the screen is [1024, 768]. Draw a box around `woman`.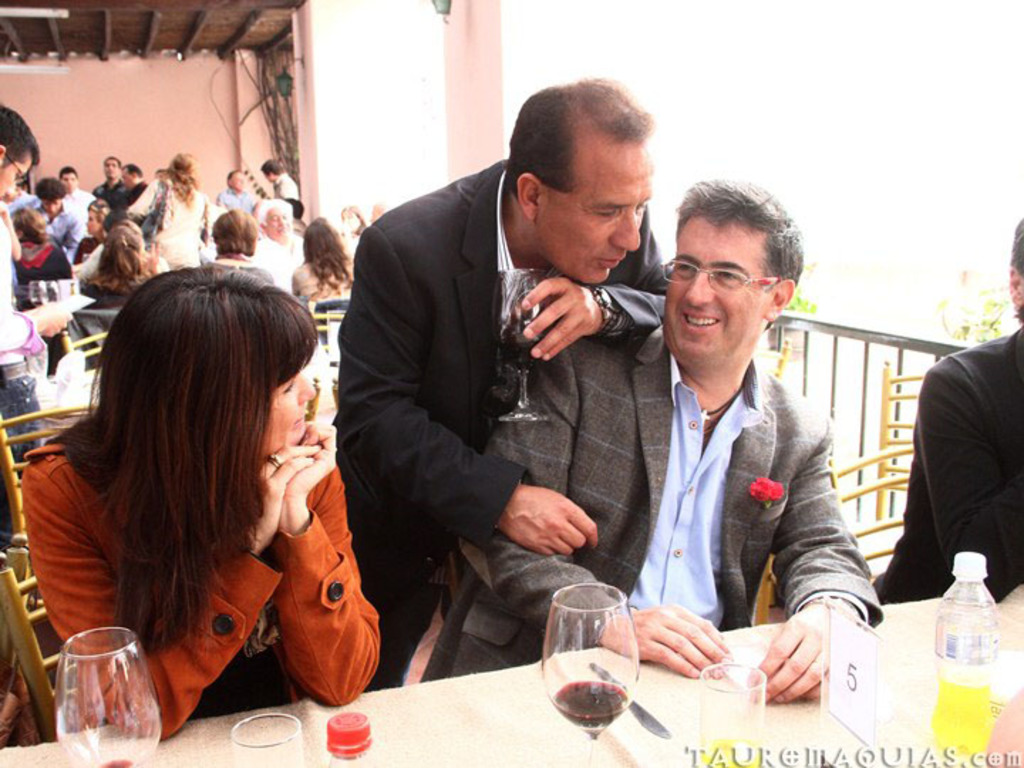
crop(77, 216, 159, 297).
